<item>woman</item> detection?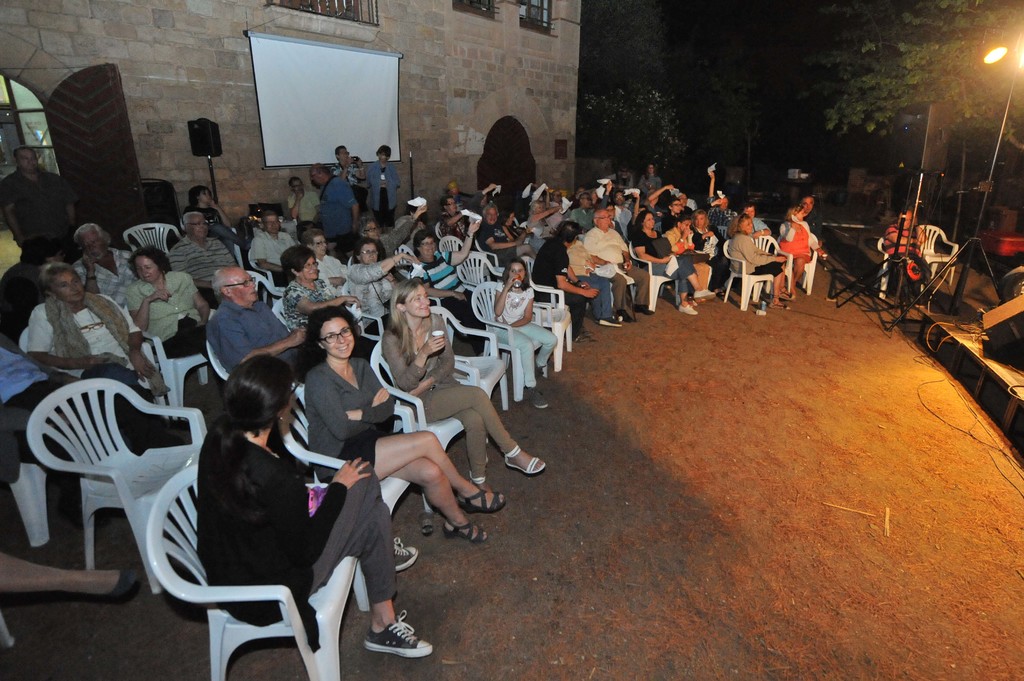
box=[358, 202, 431, 280]
